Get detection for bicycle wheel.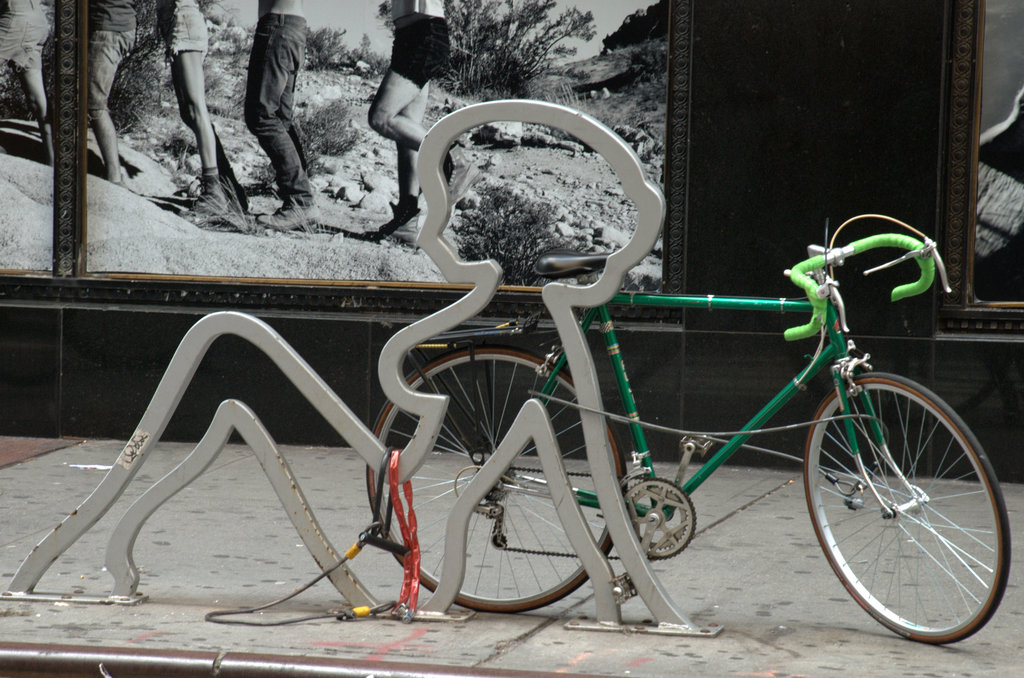
Detection: (811,368,1000,648).
